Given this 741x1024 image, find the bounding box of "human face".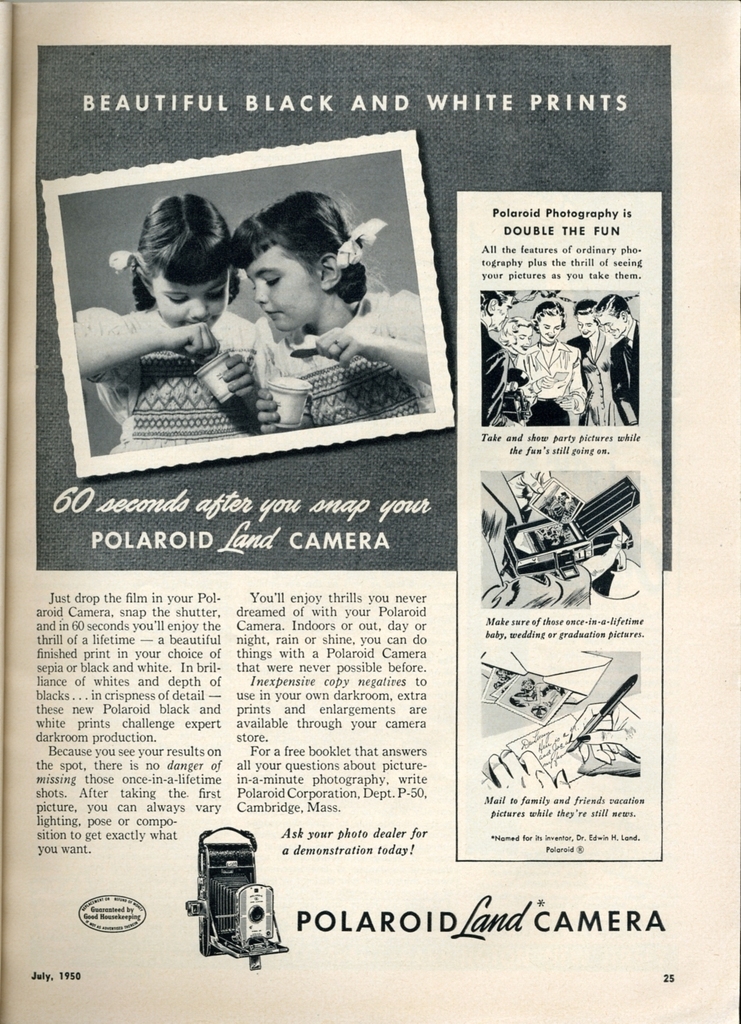
rect(598, 313, 623, 336).
